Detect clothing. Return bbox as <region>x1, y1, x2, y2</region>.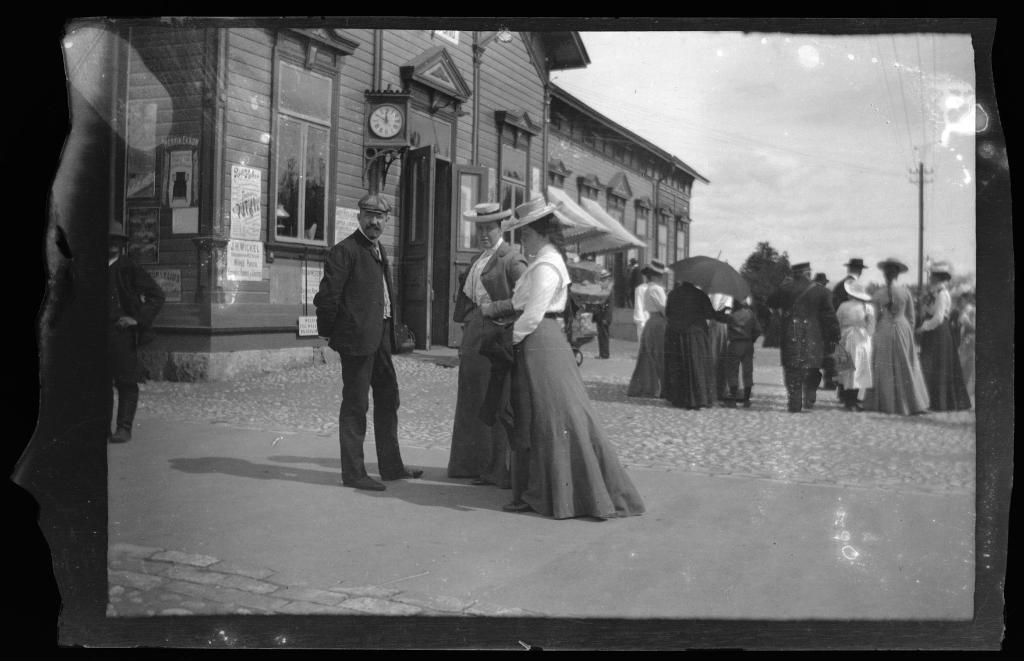
<region>453, 239, 525, 491</region>.
